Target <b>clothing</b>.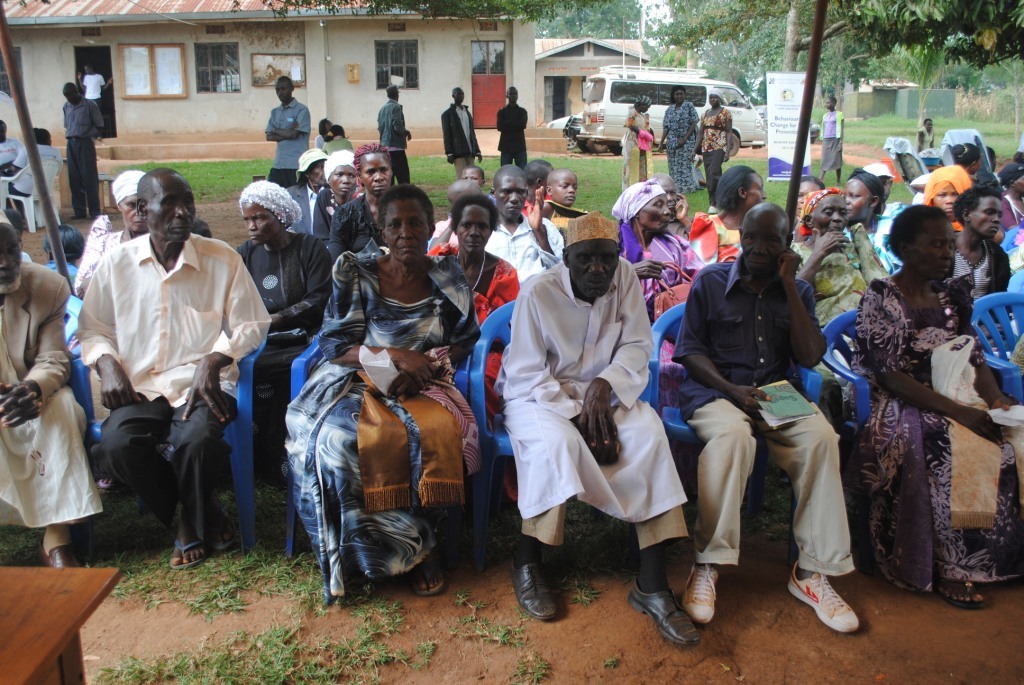
Target region: region(326, 194, 407, 255).
